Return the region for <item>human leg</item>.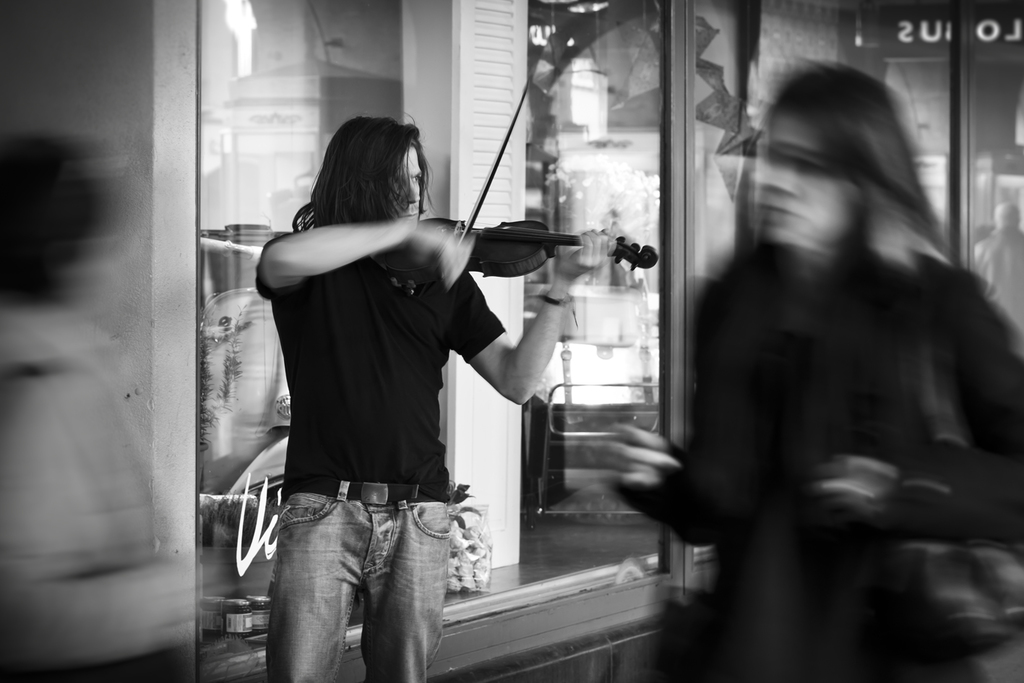
left=264, top=480, right=369, bottom=682.
